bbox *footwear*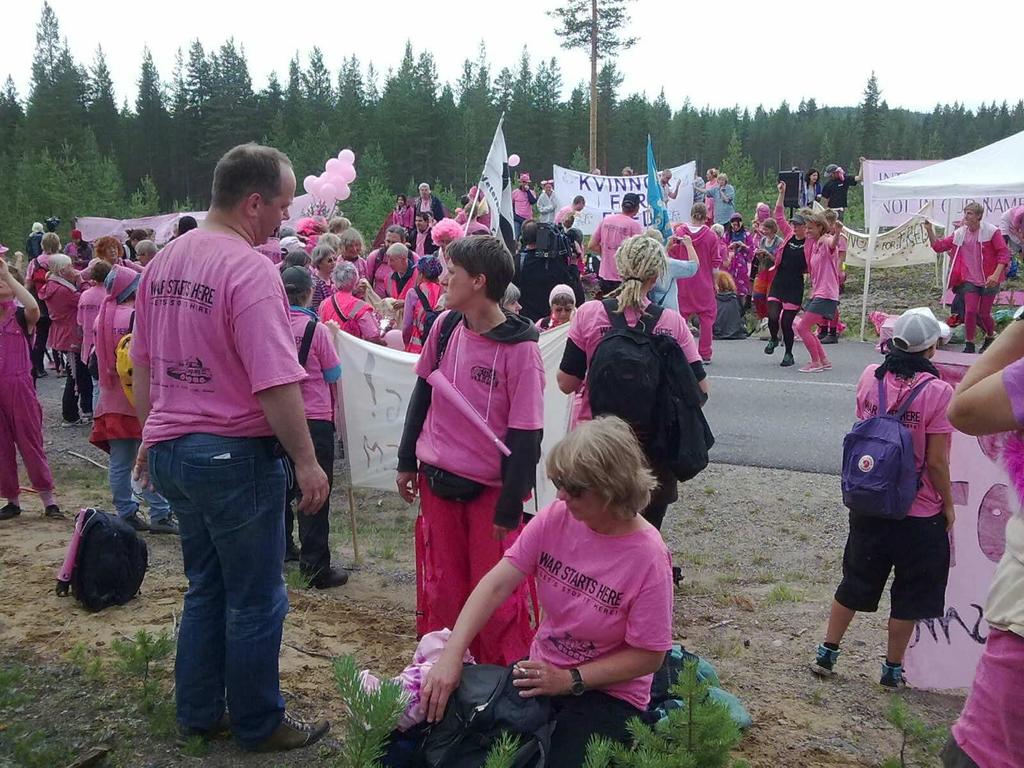
877,660,906,691
